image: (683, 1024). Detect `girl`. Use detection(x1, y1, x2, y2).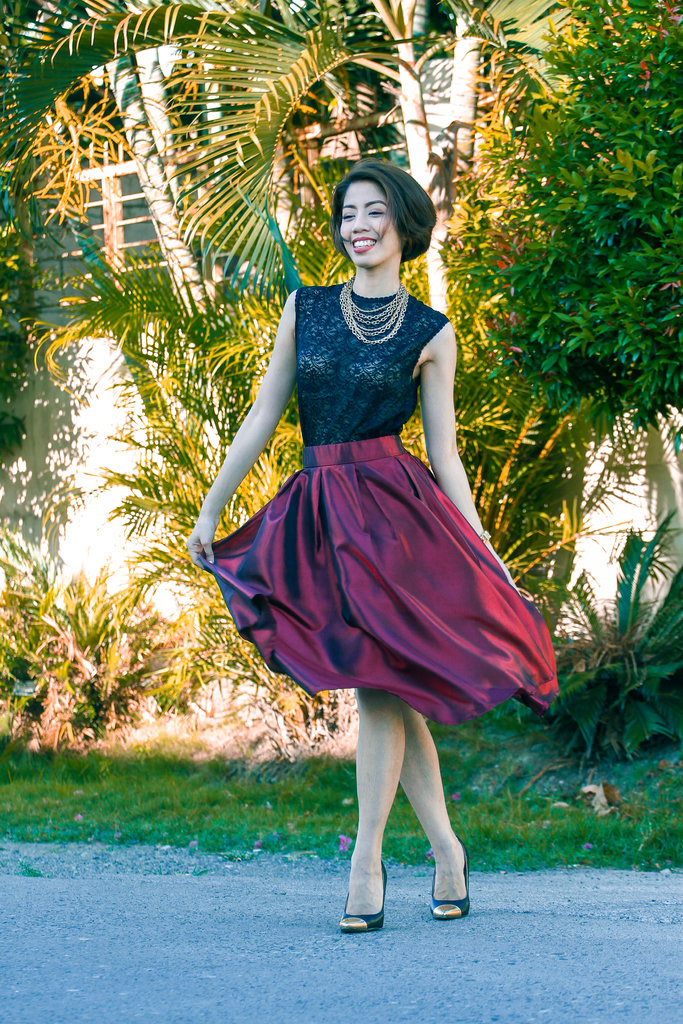
detection(188, 161, 555, 942).
